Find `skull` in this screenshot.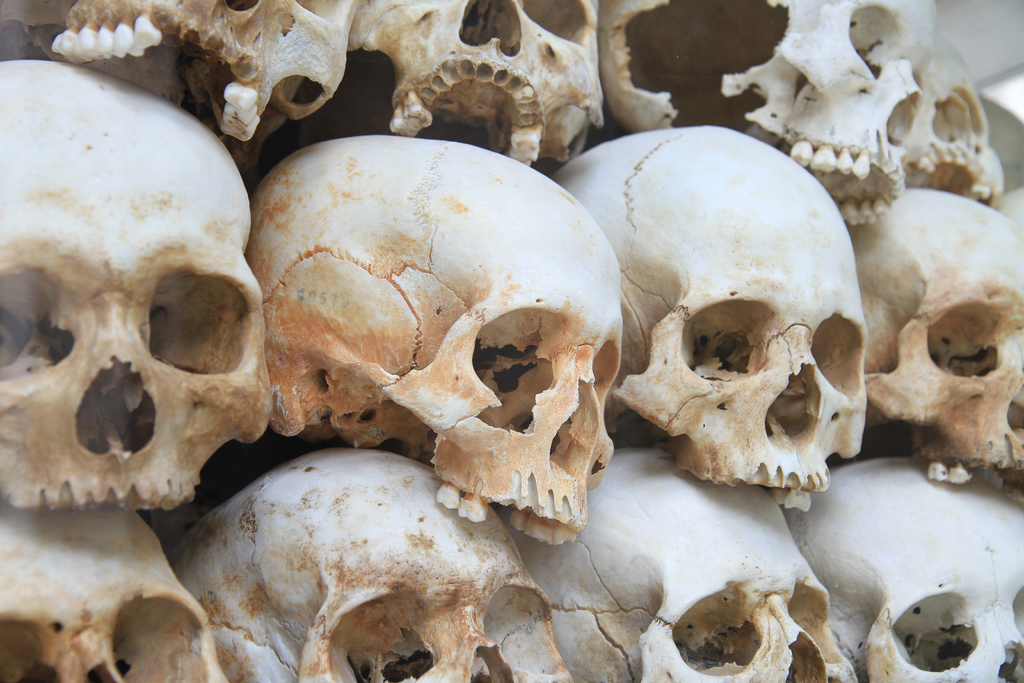
The bounding box for `skull` is {"left": 772, "top": 456, "right": 1023, "bottom": 682}.
